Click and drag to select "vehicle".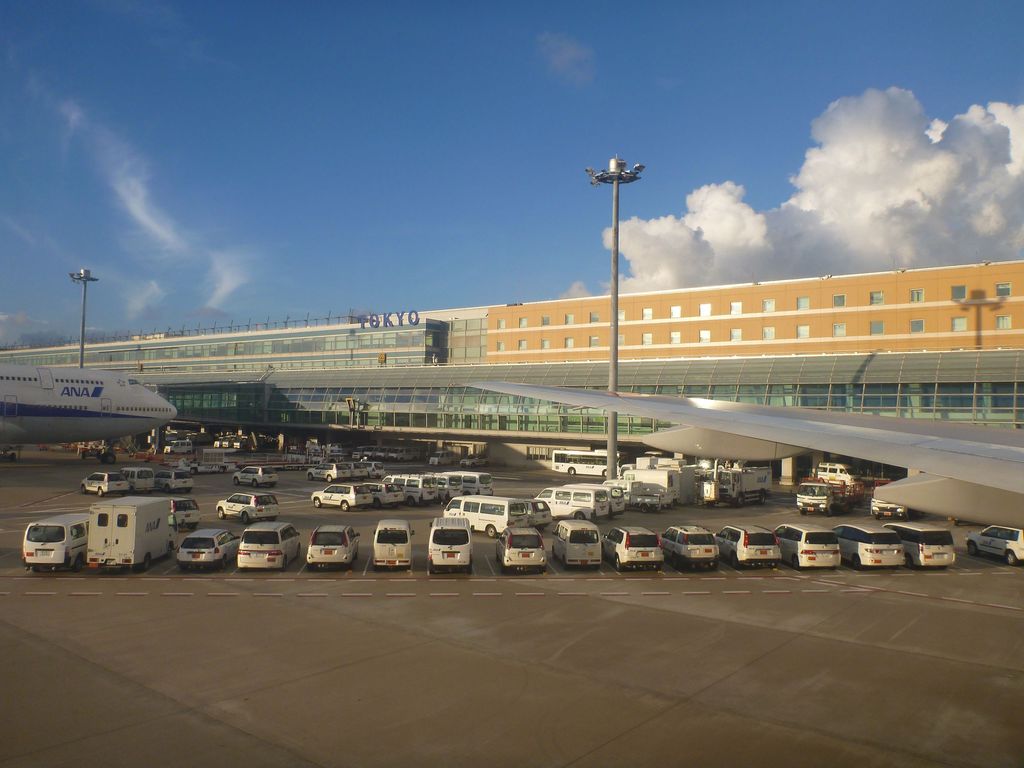
Selection: bbox=[553, 450, 620, 478].
